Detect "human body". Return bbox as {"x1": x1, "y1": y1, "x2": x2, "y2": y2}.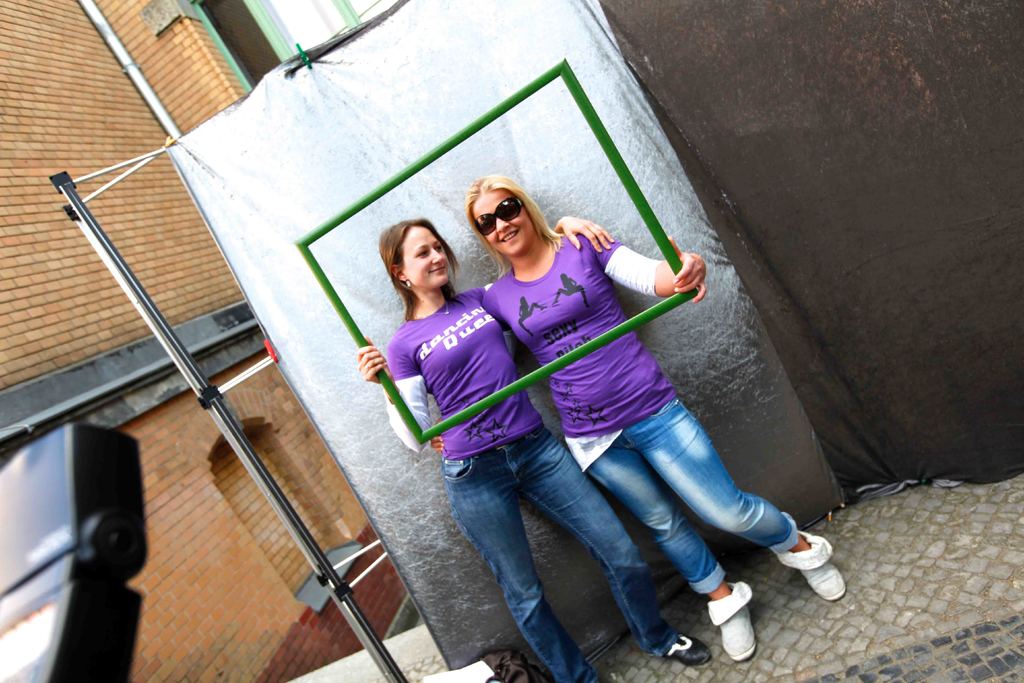
{"x1": 483, "y1": 172, "x2": 848, "y2": 663}.
